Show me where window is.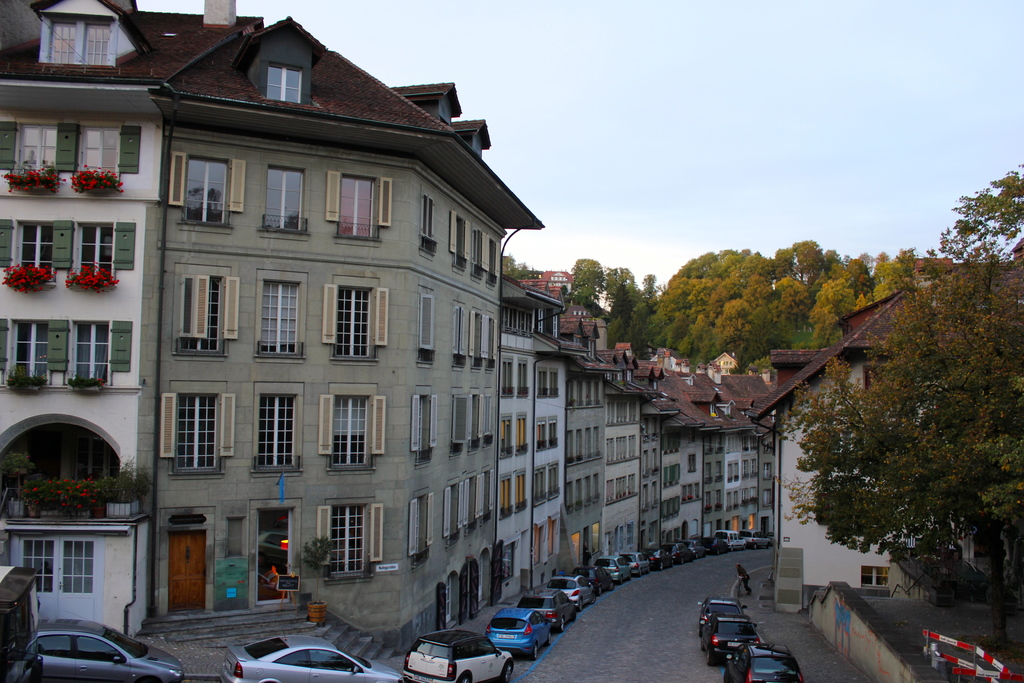
window is at (552, 369, 559, 397).
